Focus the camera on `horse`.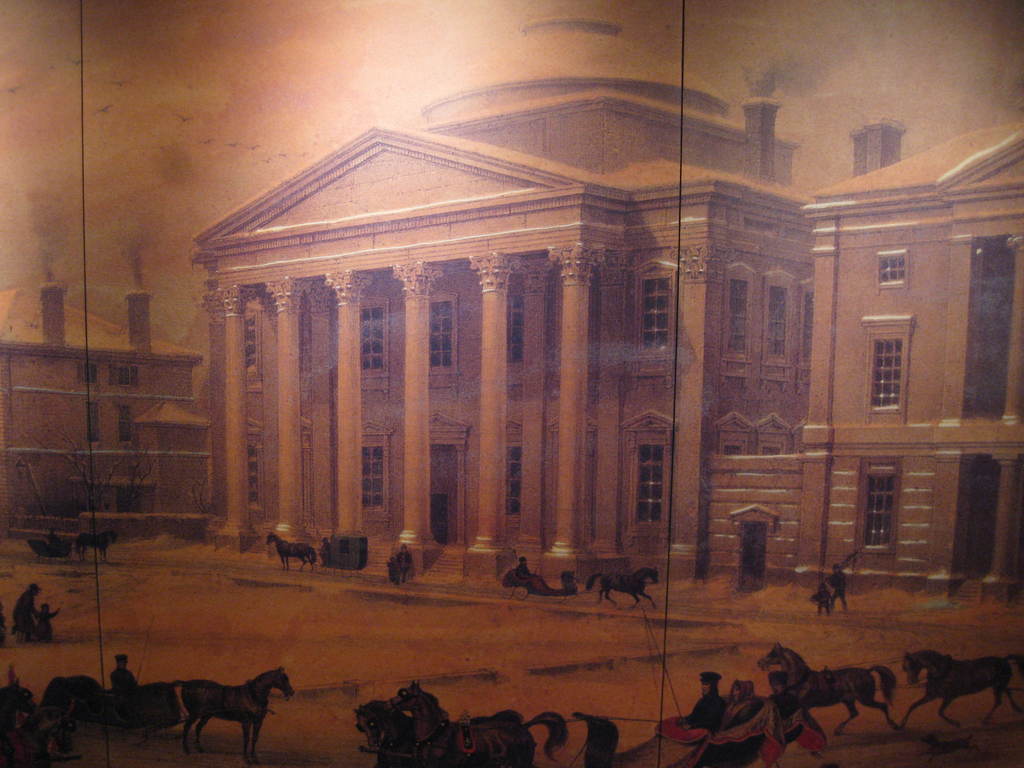
Focus region: l=753, t=643, r=900, b=733.
